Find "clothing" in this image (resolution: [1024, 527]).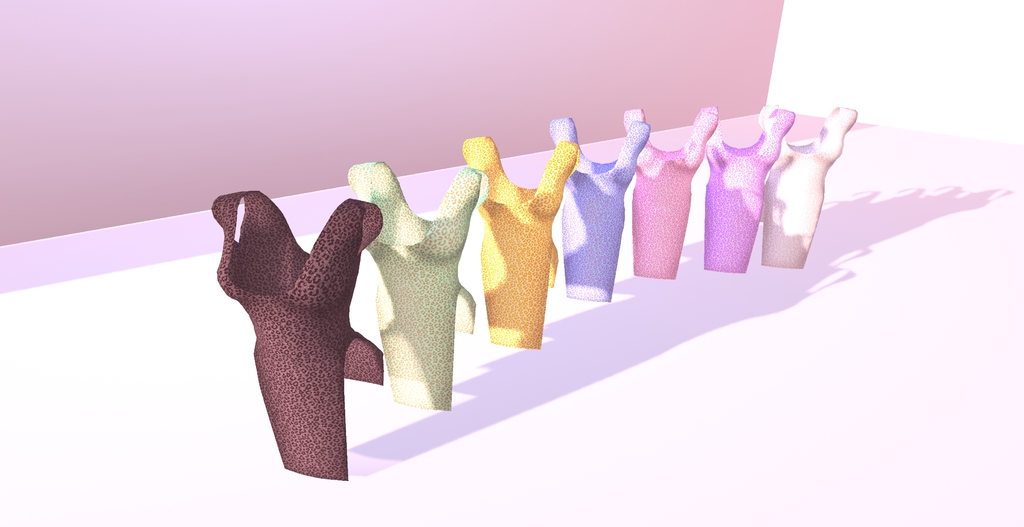
[209,188,386,476].
